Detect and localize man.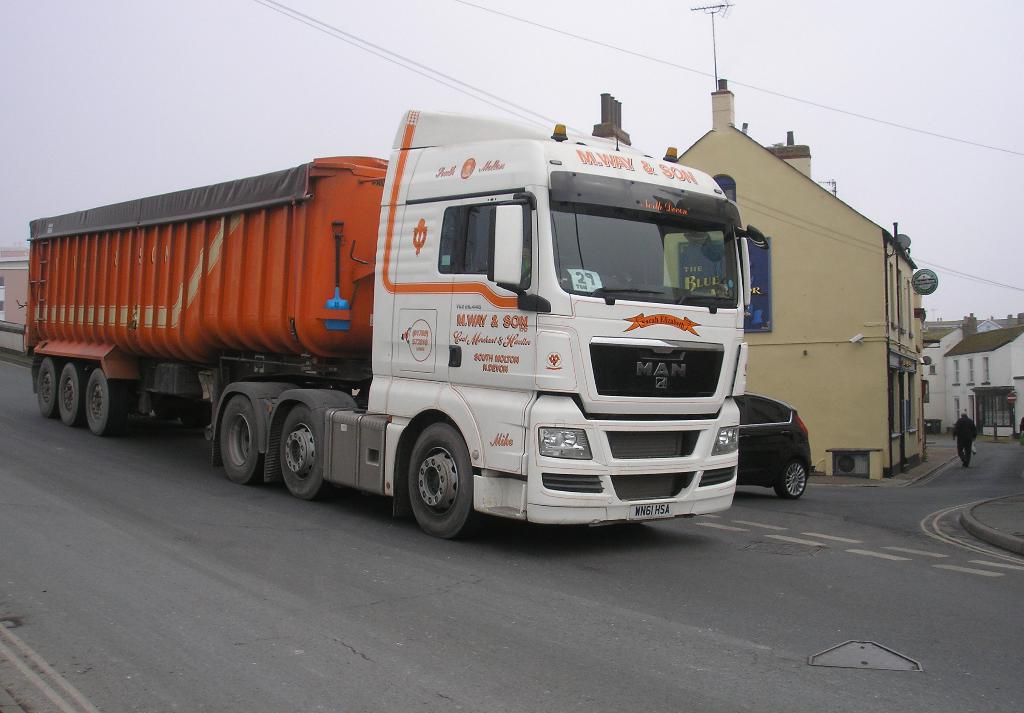
Localized at {"x1": 952, "y1": 417, "x2": 975, "y2": 466}.
